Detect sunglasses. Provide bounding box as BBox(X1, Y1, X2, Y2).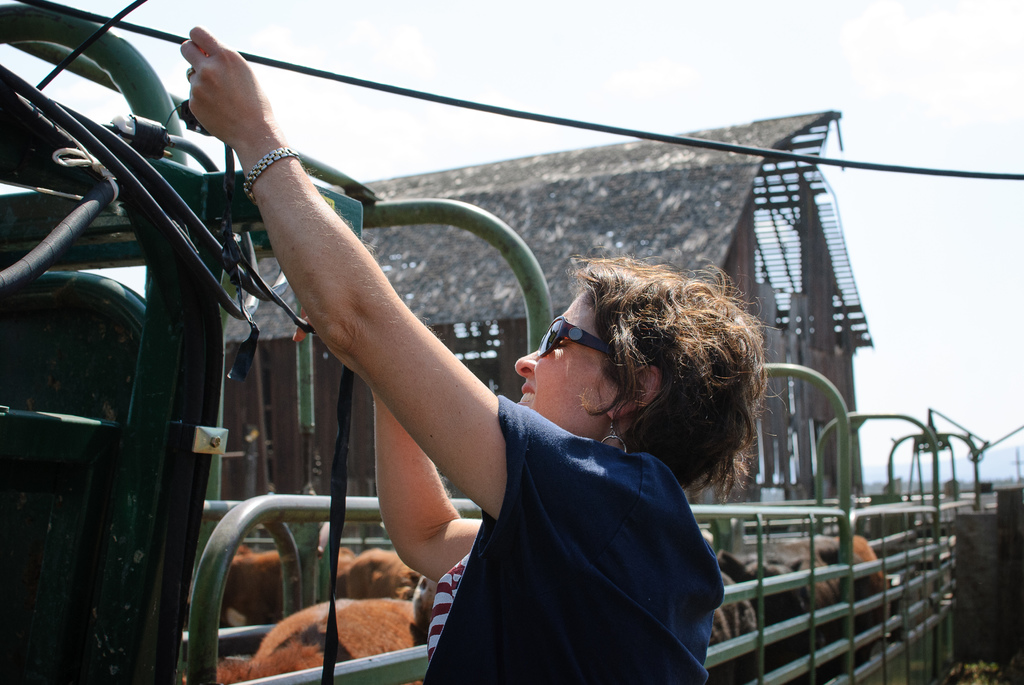
BBox(535, 316, 616, 354).
